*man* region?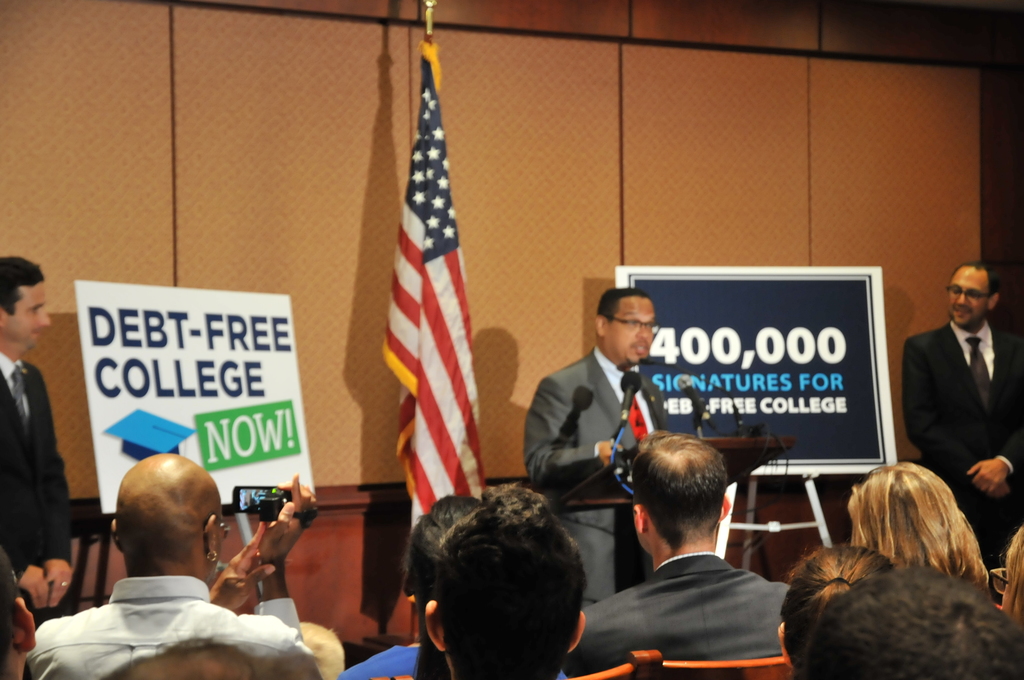
<bbox>532, 284, 668, 605</bbox>
